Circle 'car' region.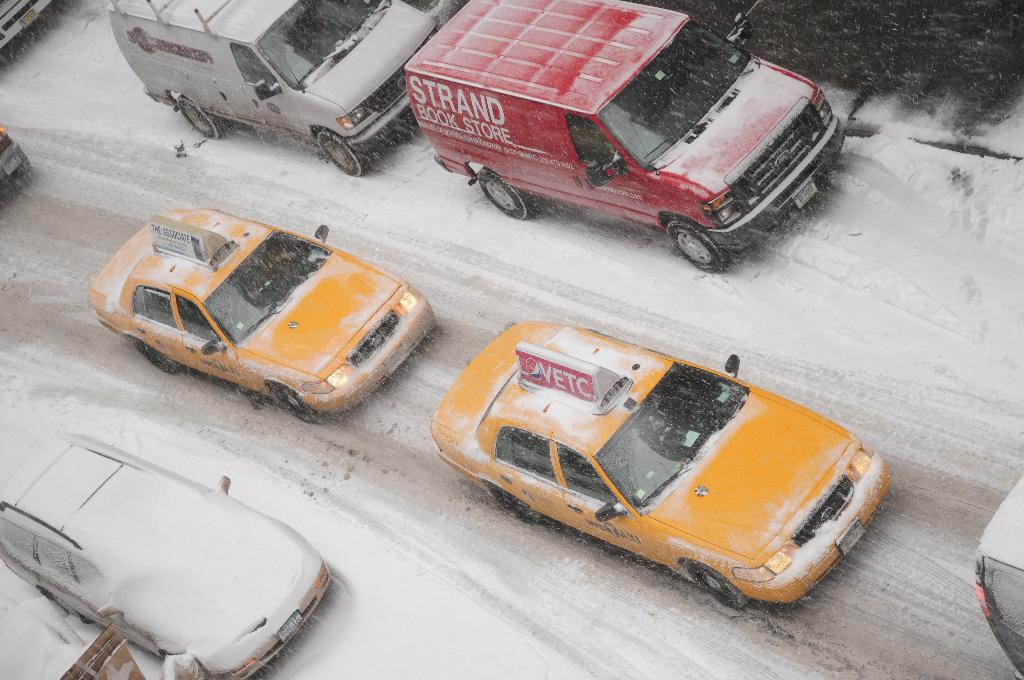
Region: [left=0, top=433, right=333, bottom=679].
